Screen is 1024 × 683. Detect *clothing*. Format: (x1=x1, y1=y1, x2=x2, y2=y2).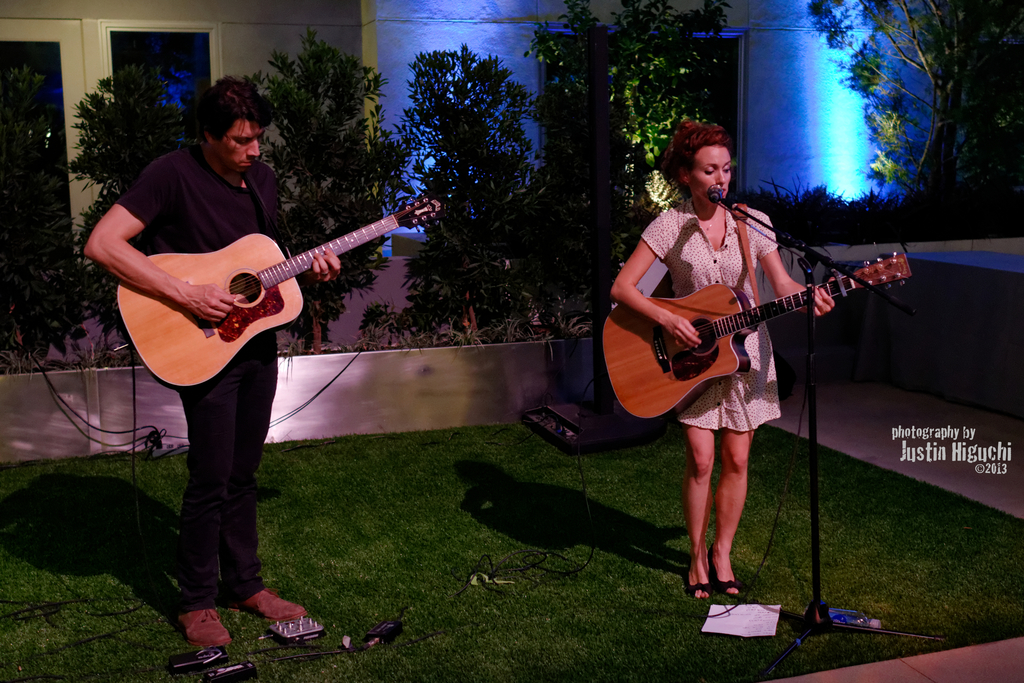
(x1=621, y1=188, x2=900, y2=441).
